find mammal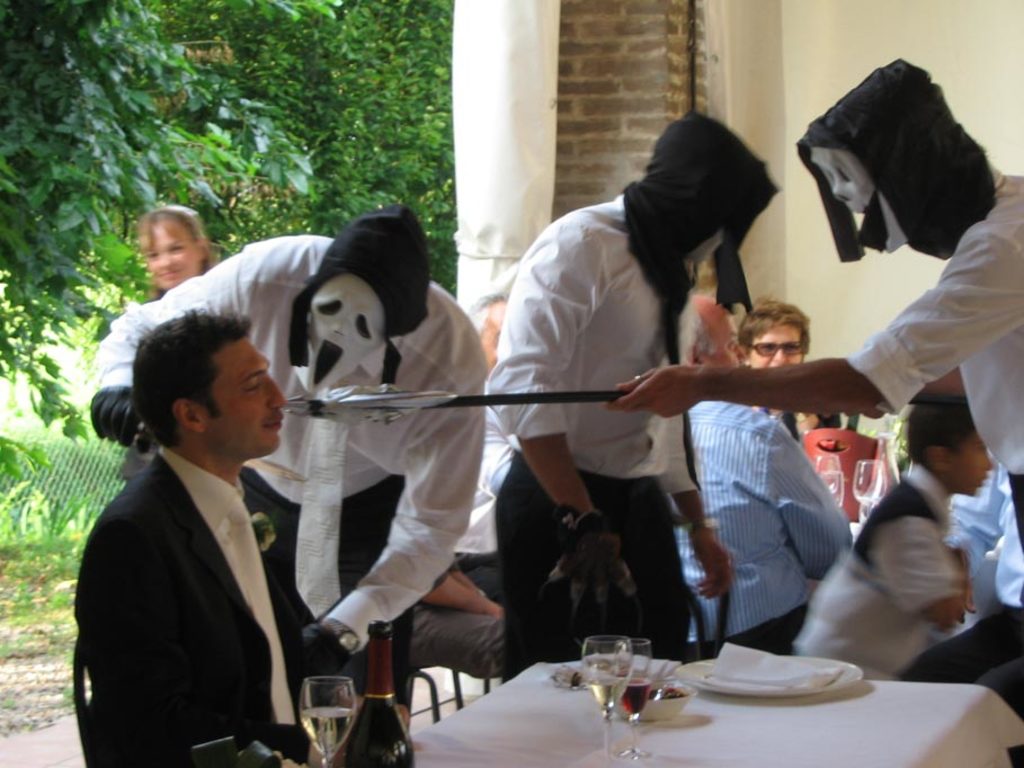
x1=738 y1=300 x2=848 y2=444
